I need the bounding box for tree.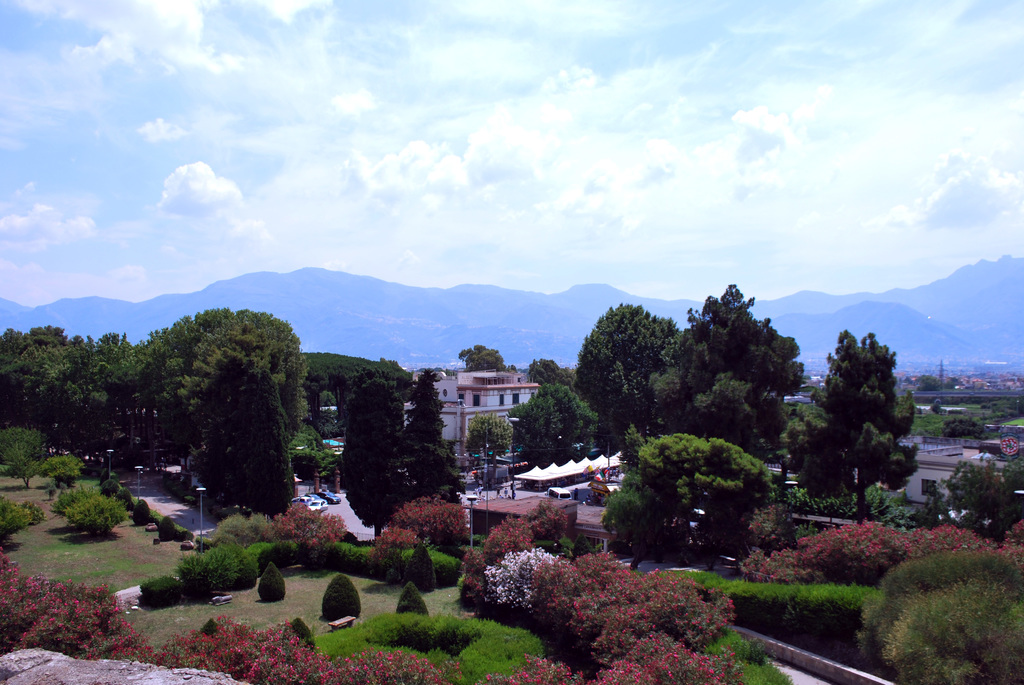
Here it is: l=524, t=358, r=579, b=387.
